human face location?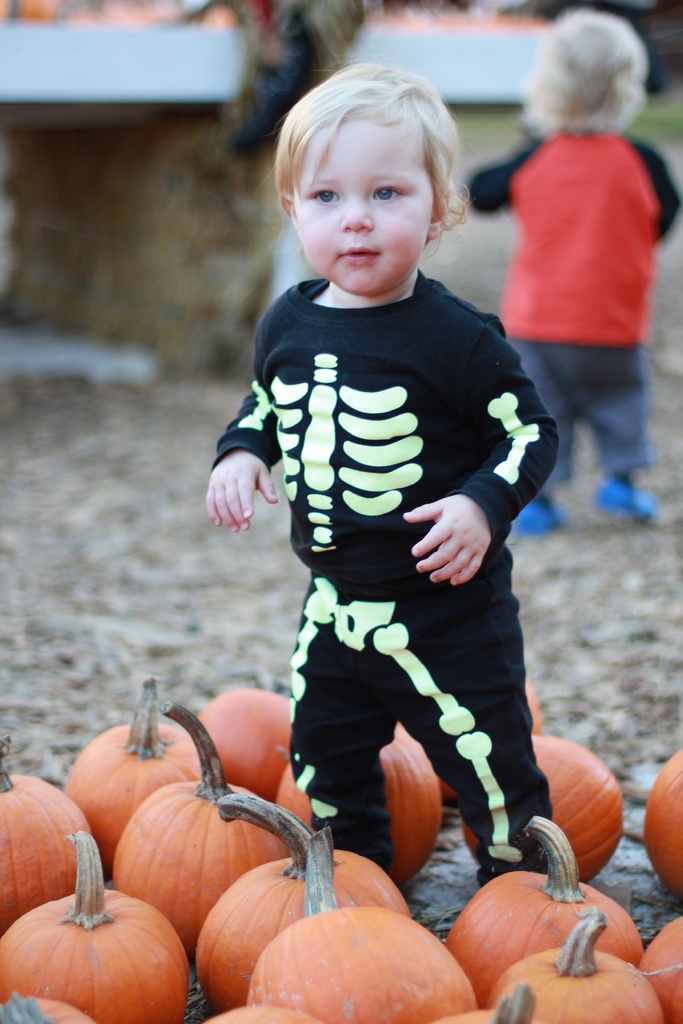
rect(296, 118, 441, 298)
